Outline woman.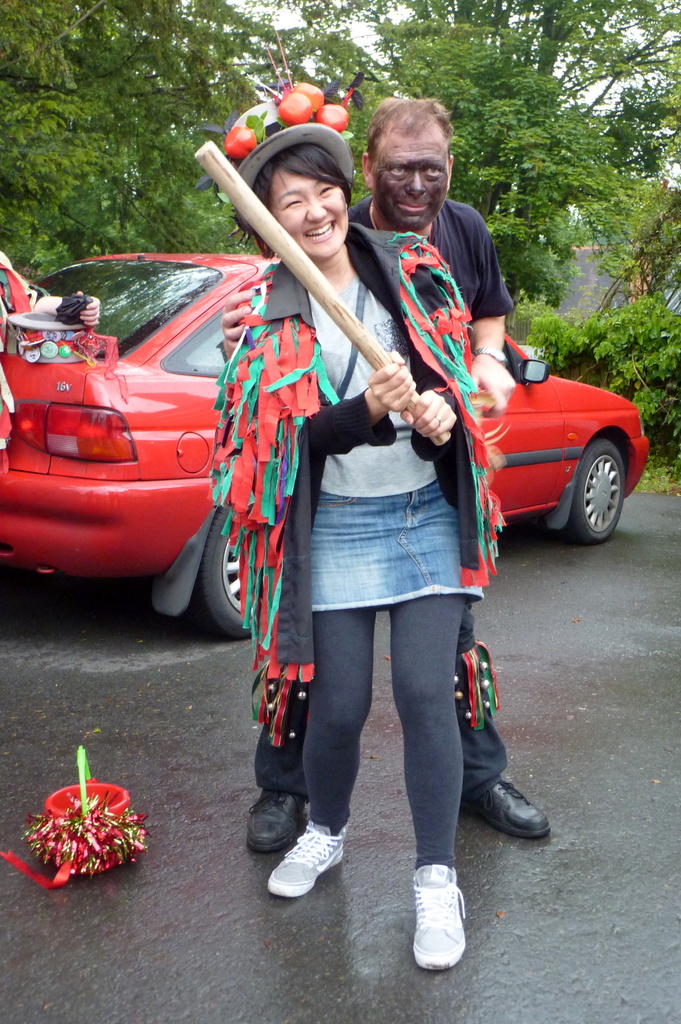
Outline: 219 117 491 966.
